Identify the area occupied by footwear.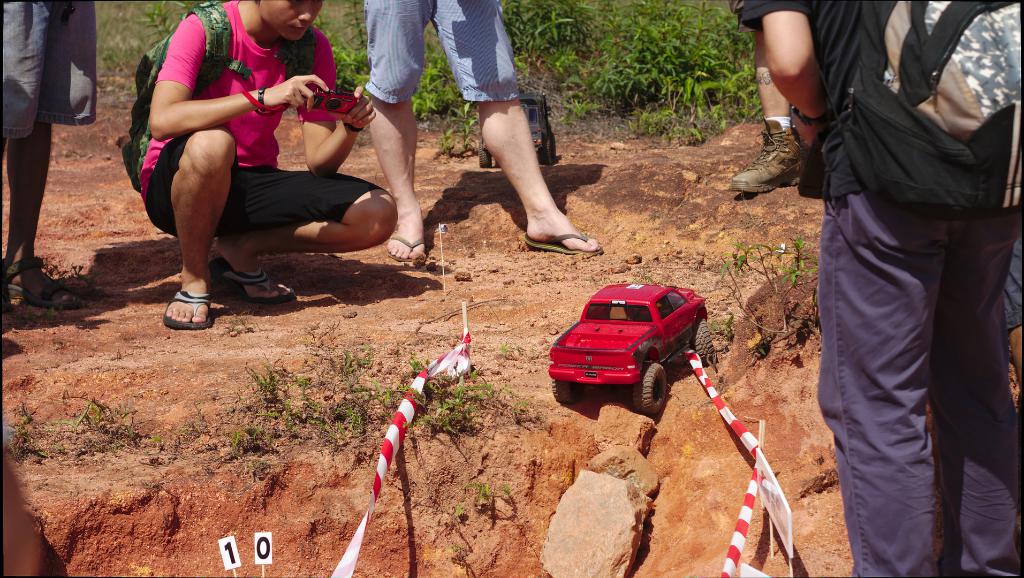
Area: (212, 261, 297, 305).
